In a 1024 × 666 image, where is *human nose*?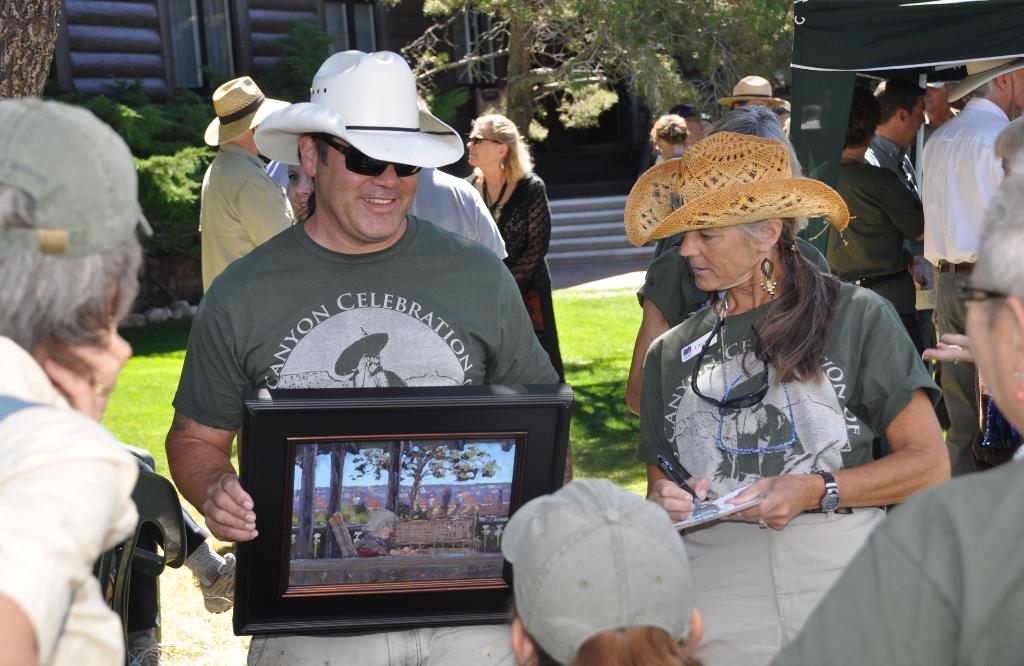
<bbox>370, 163, 402, 187</bbox>.
